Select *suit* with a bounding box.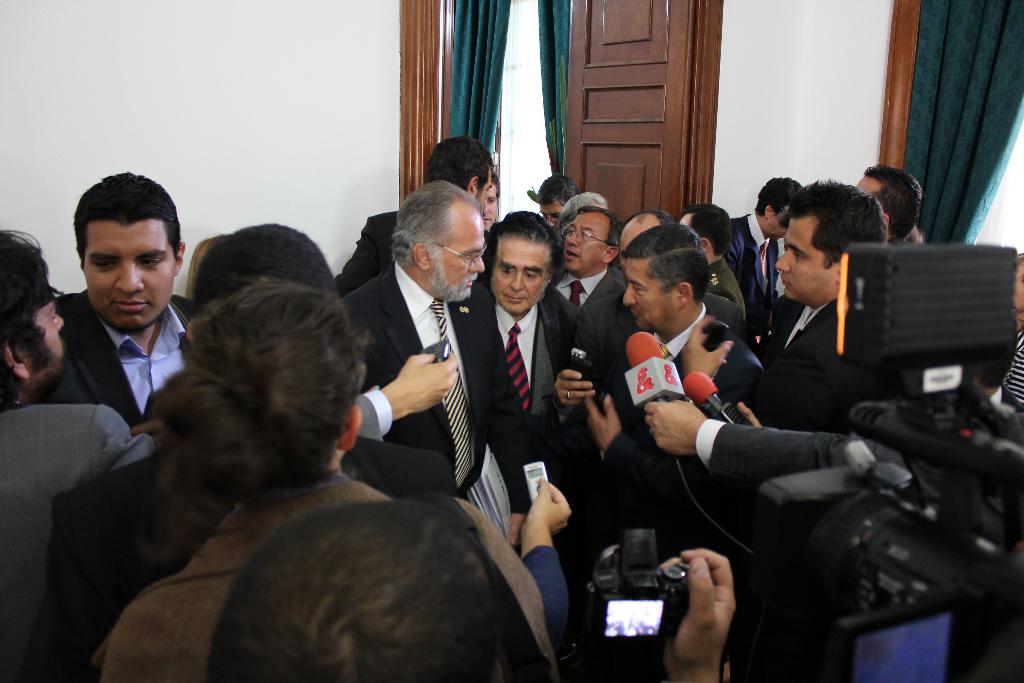
bbox=[735, 217, 776, 308].
